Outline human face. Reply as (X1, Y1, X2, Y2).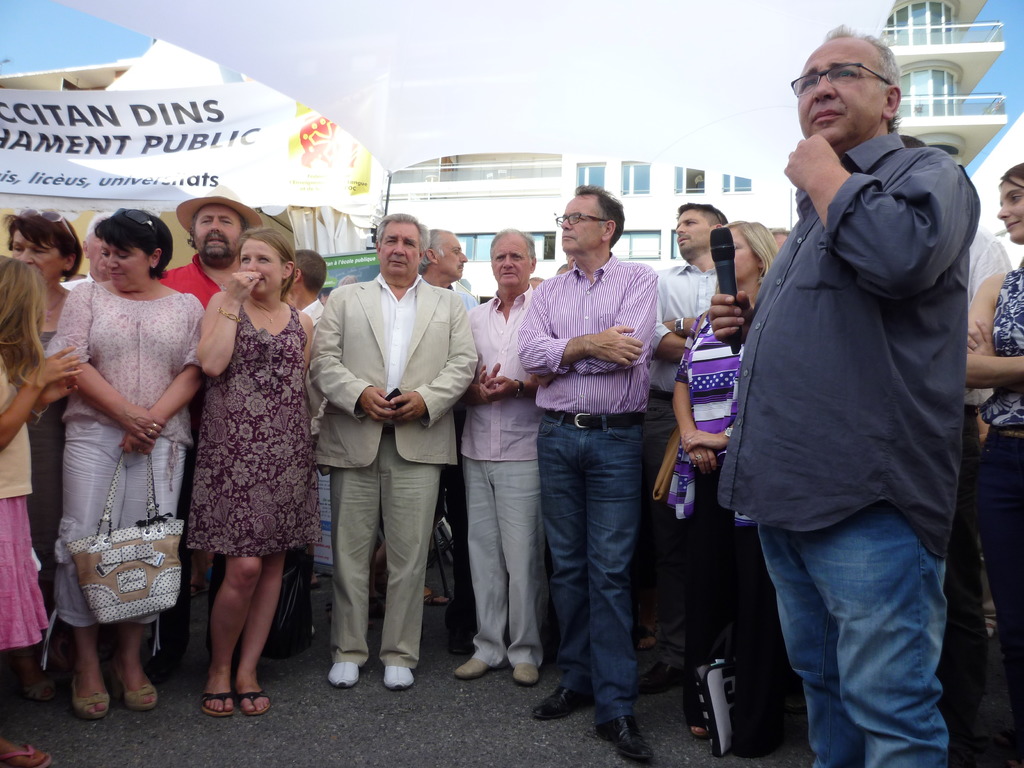
(434, 236, 470, 278).
